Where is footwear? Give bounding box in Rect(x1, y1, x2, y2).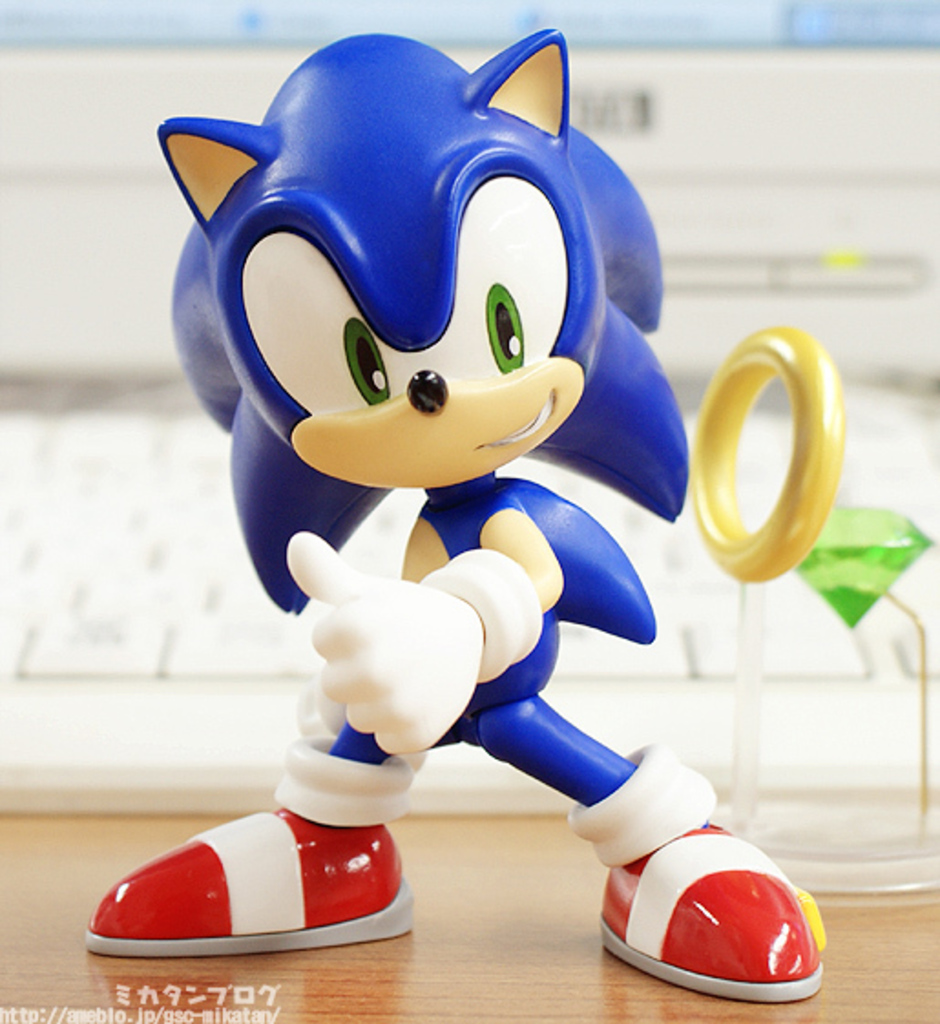
Rect(82, 803, 418, 962).
